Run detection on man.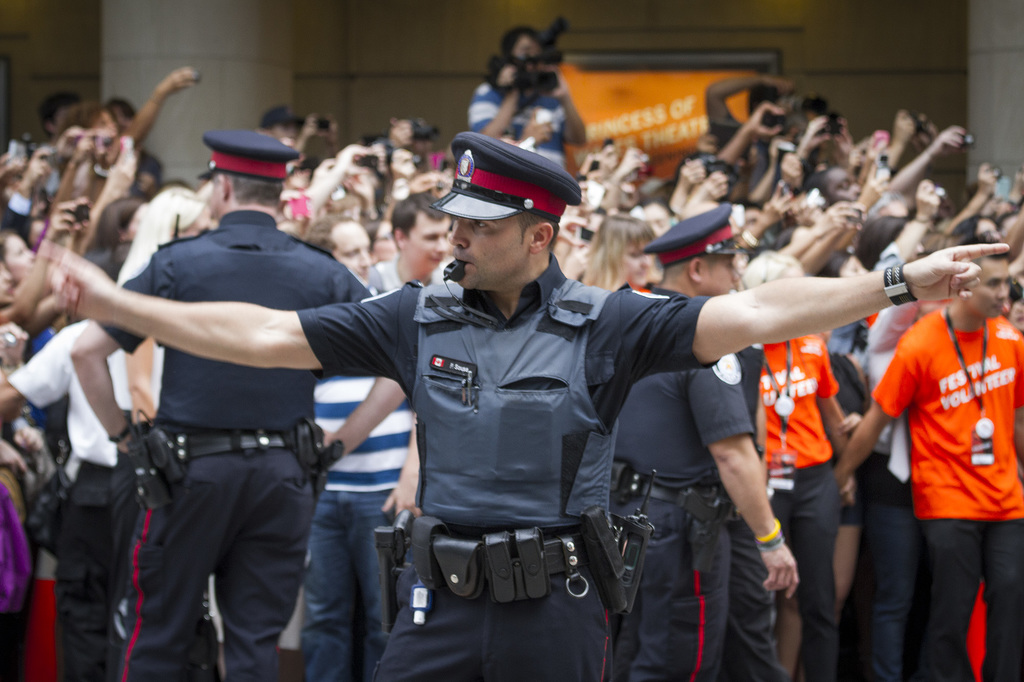
Result: 373, 193, 458, 291.
